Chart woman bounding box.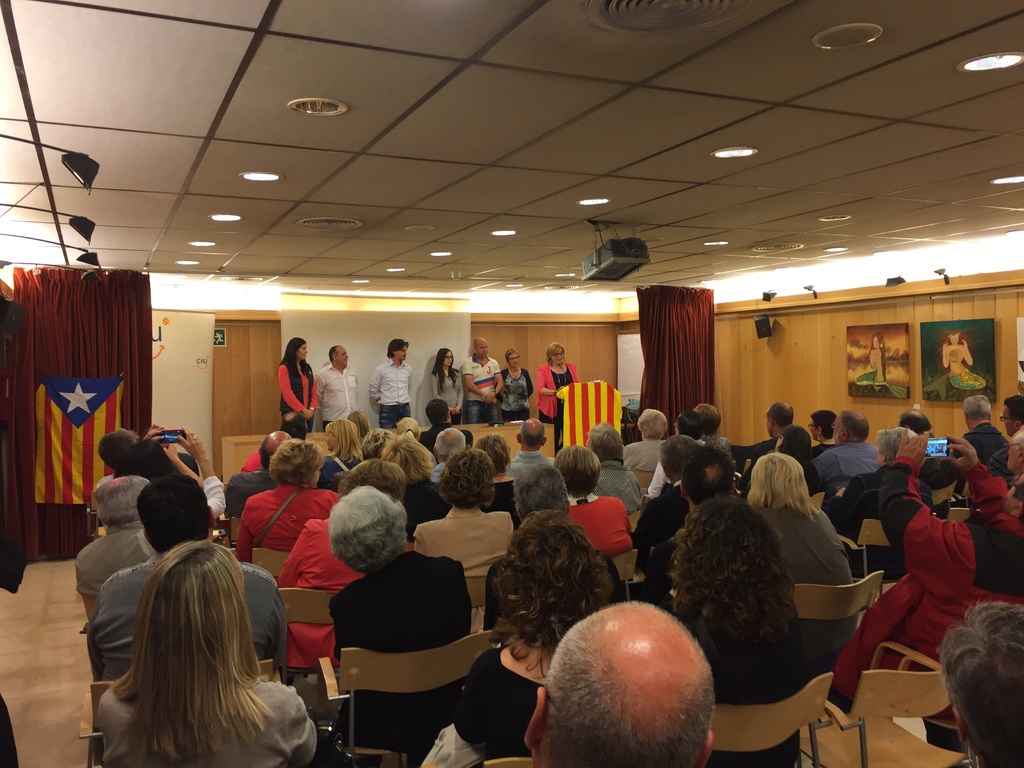
Charted: crop(534, 343, 584, 434).
